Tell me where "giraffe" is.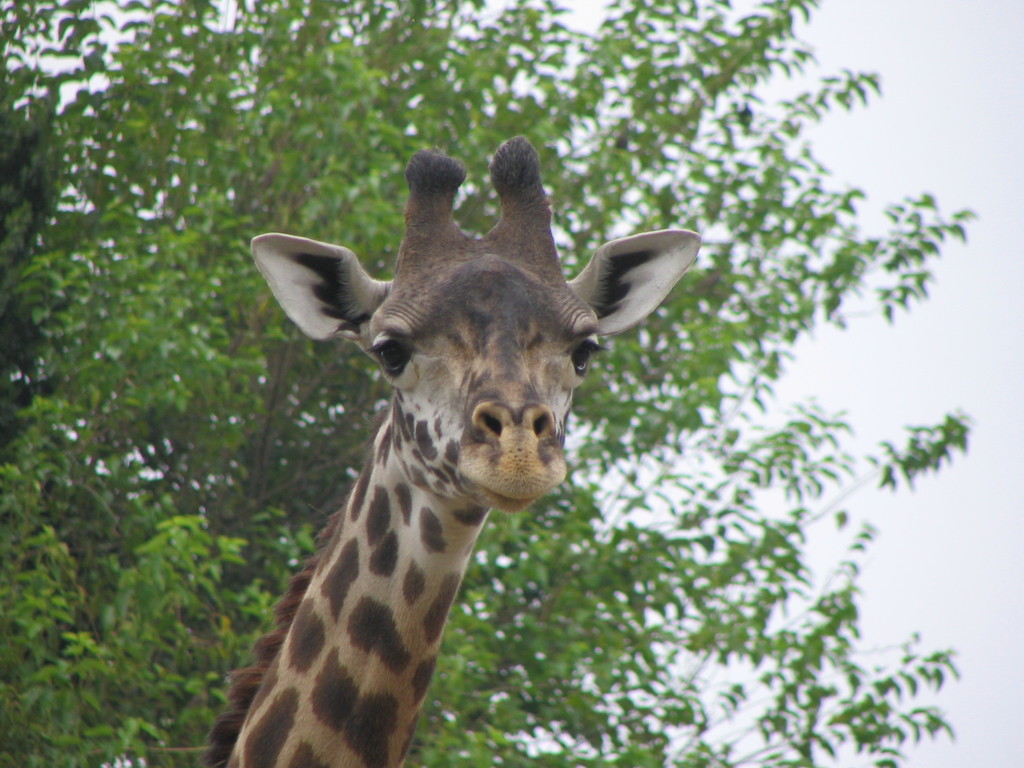
"giraffe" is at {"x1": 203, "y1": 138, "x2": 684, "y2": 767}.
